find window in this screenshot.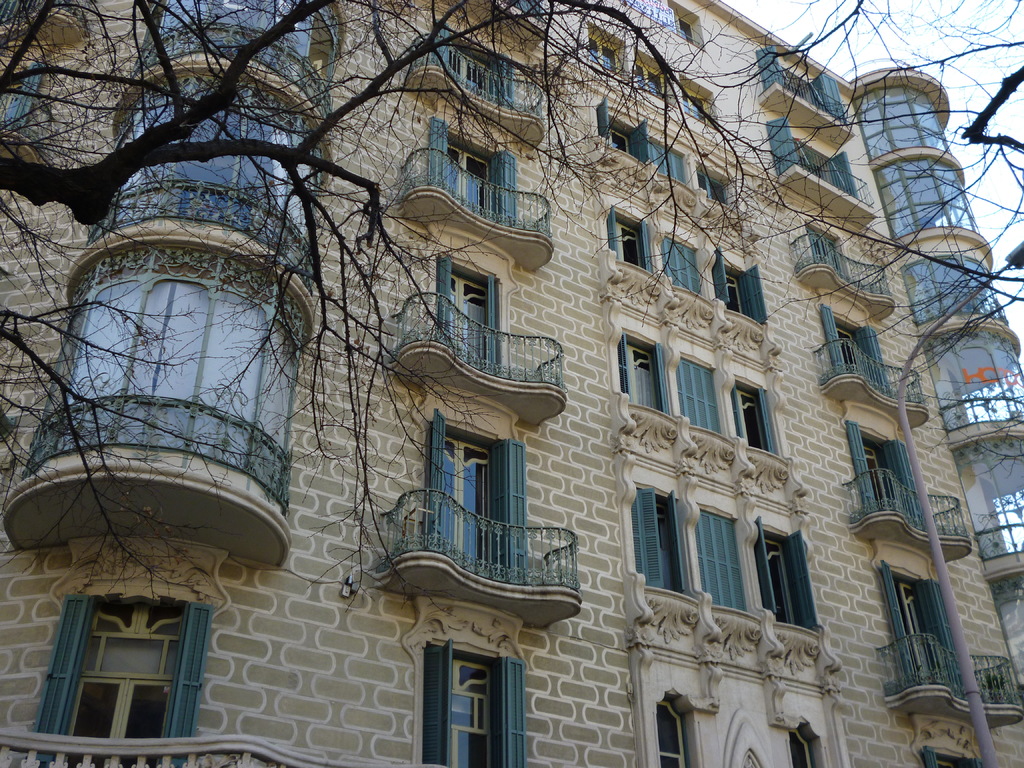
The bounding box for window is [x1=503, y1=0, x2=540, y2=19].
